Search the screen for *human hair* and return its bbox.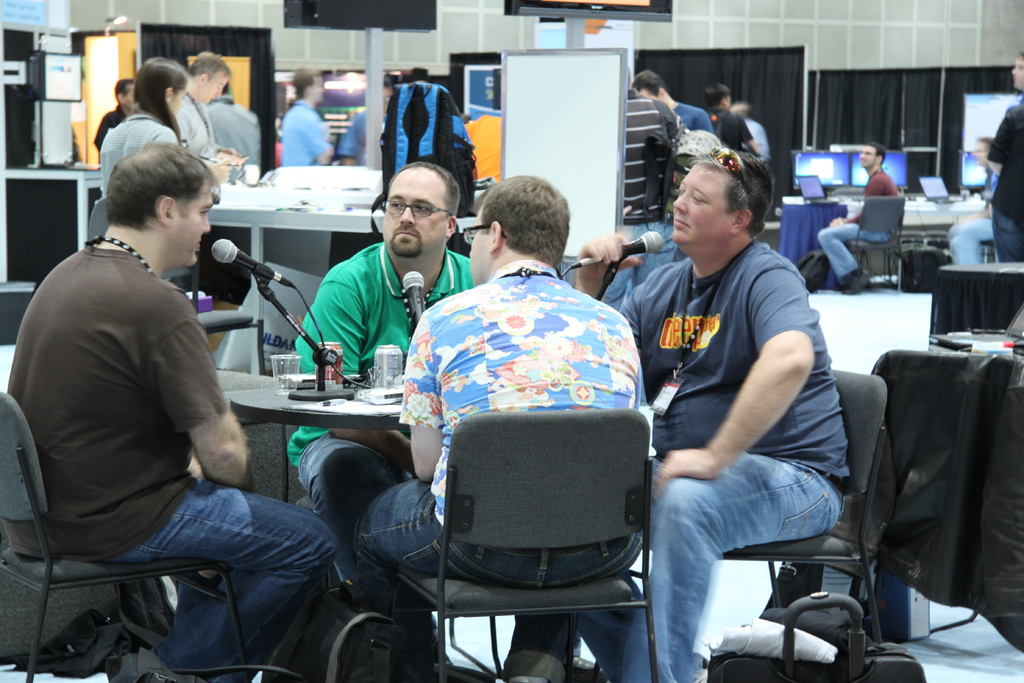
Found: 116:80:138:106.
